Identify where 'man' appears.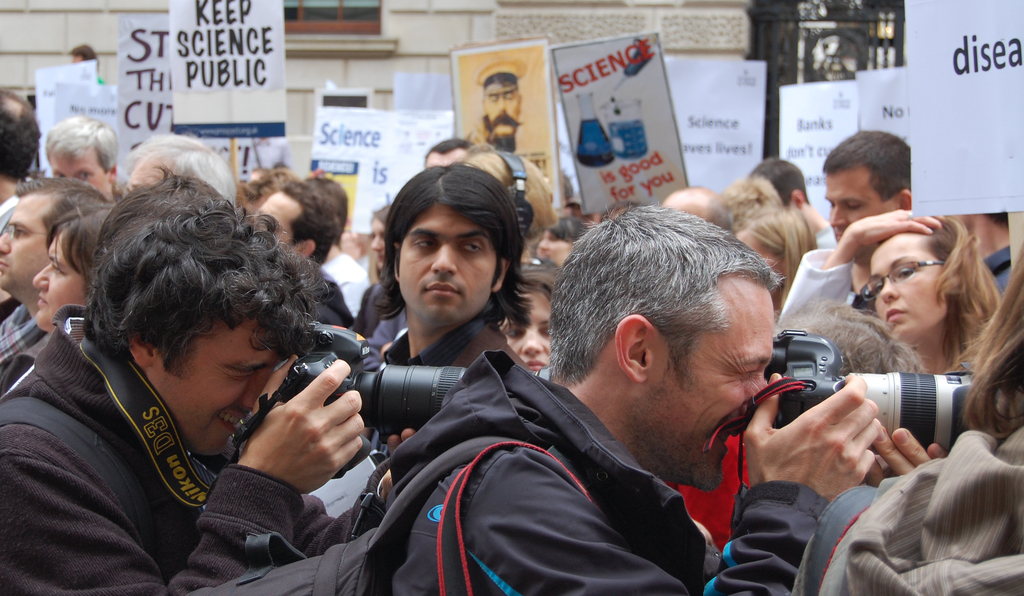
Appears at 0/177/110/376.
